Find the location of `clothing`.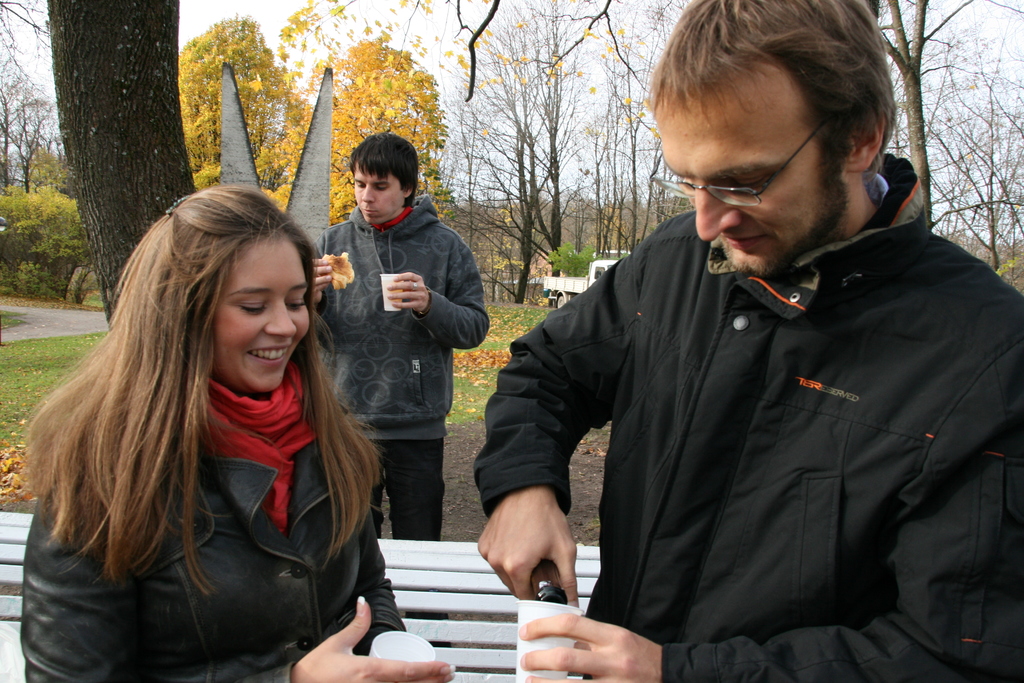
Location: [22,364,414,682].
